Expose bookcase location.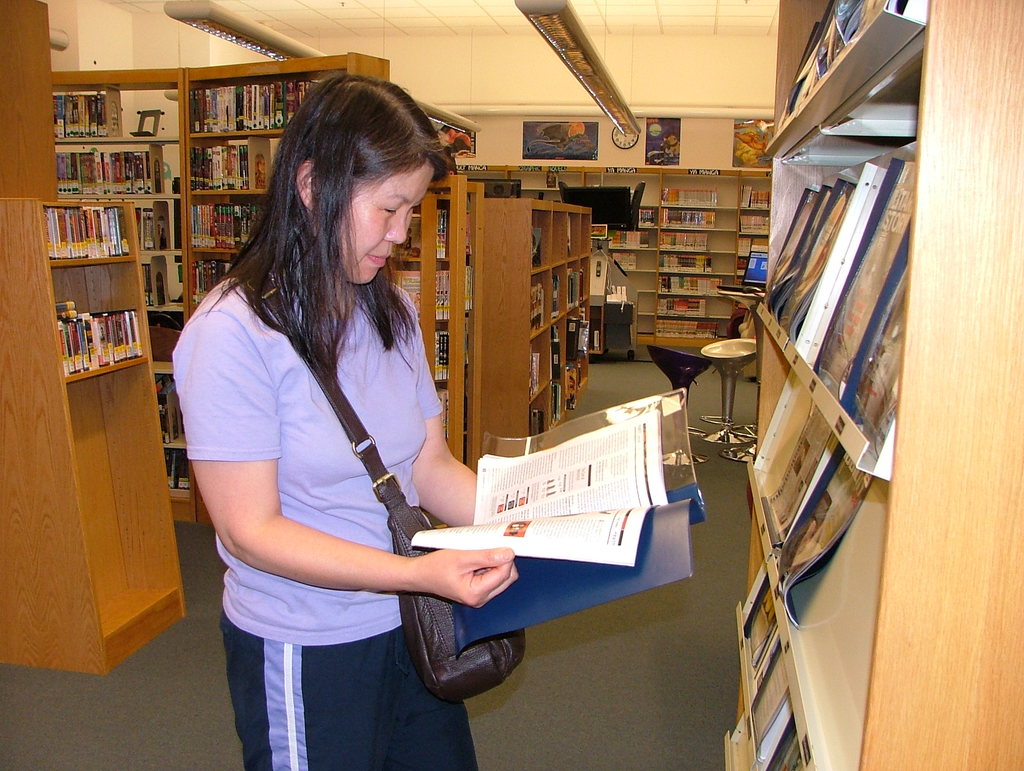
Exposed at 51,54,393,521.
